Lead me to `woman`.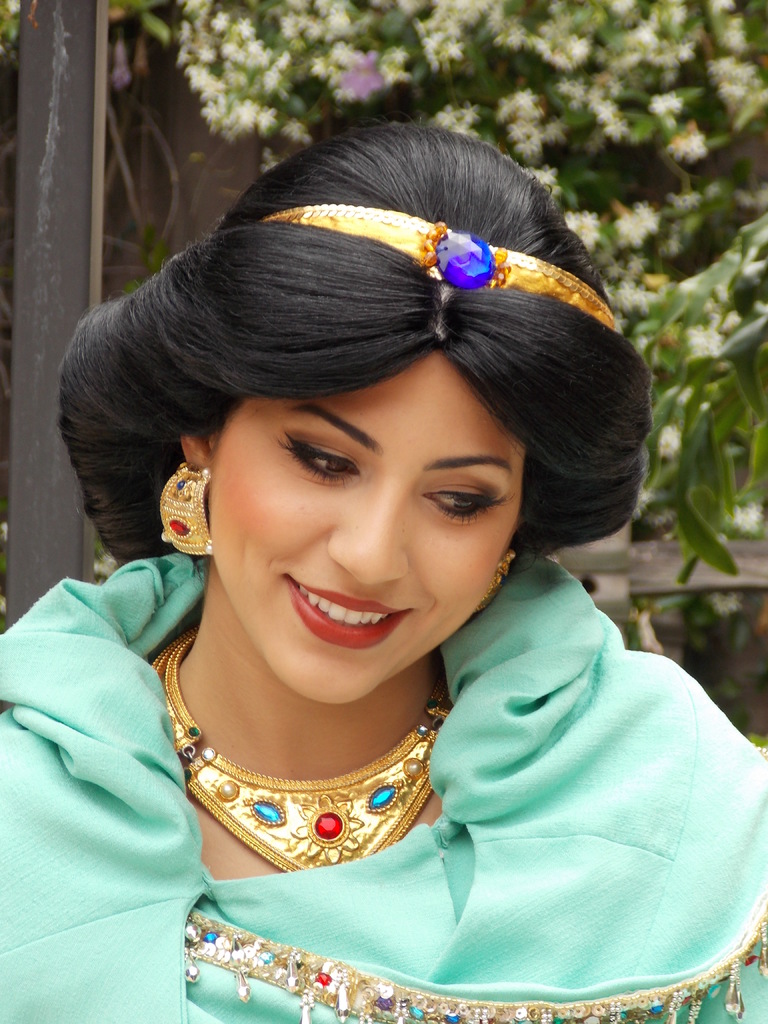
Lead to [left=3, top=113, right=766, bottom=1021].
